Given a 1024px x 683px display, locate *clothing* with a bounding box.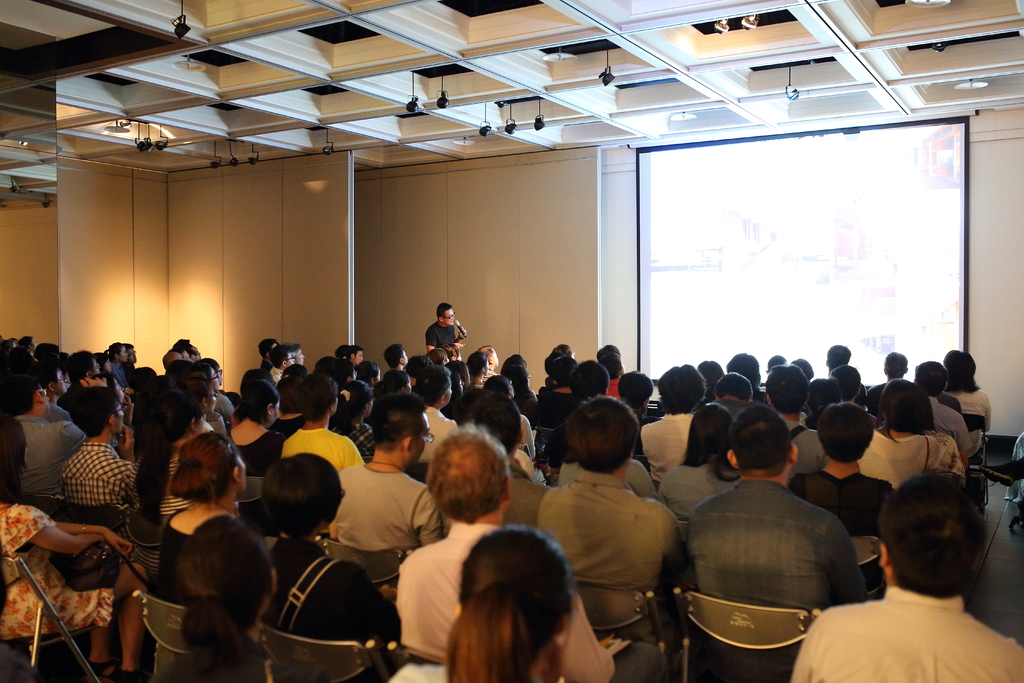
Located: left=260, top=358, right=271, bottom=372.
